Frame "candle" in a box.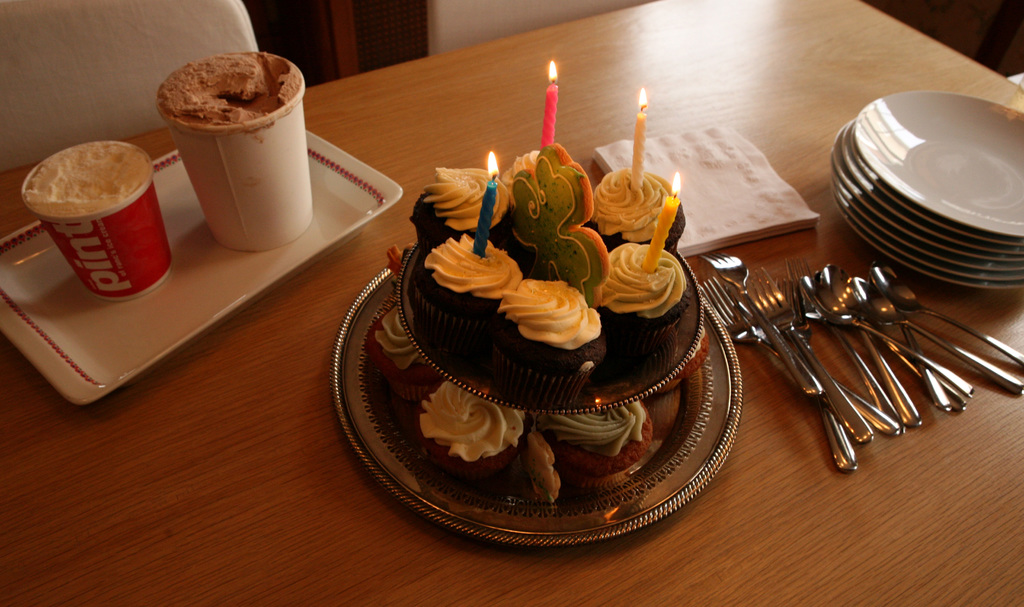
bbox=[634, 88, 644, 188].
